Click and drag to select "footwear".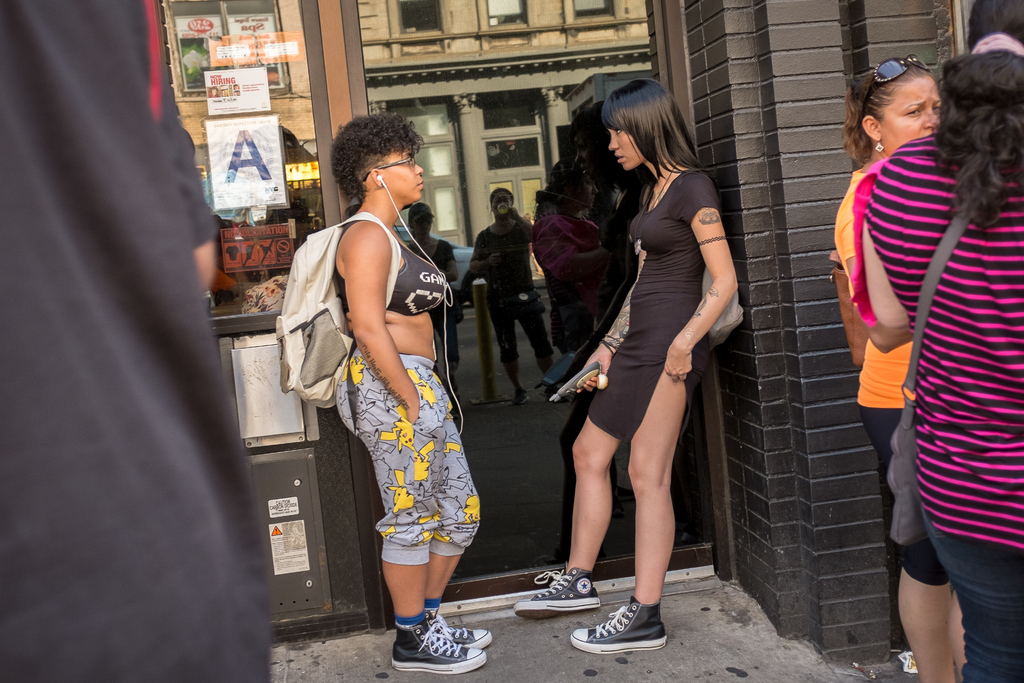
Selection: box(513, 569, 601, 619).
